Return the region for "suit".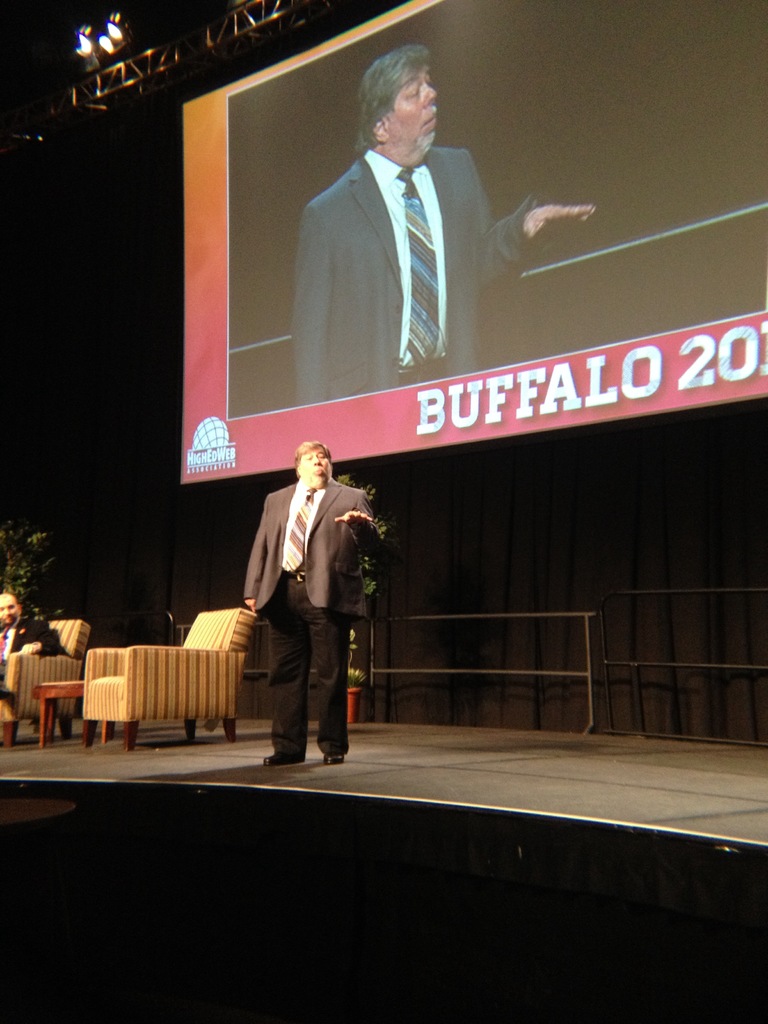
region(0, 612, 72, 665).
